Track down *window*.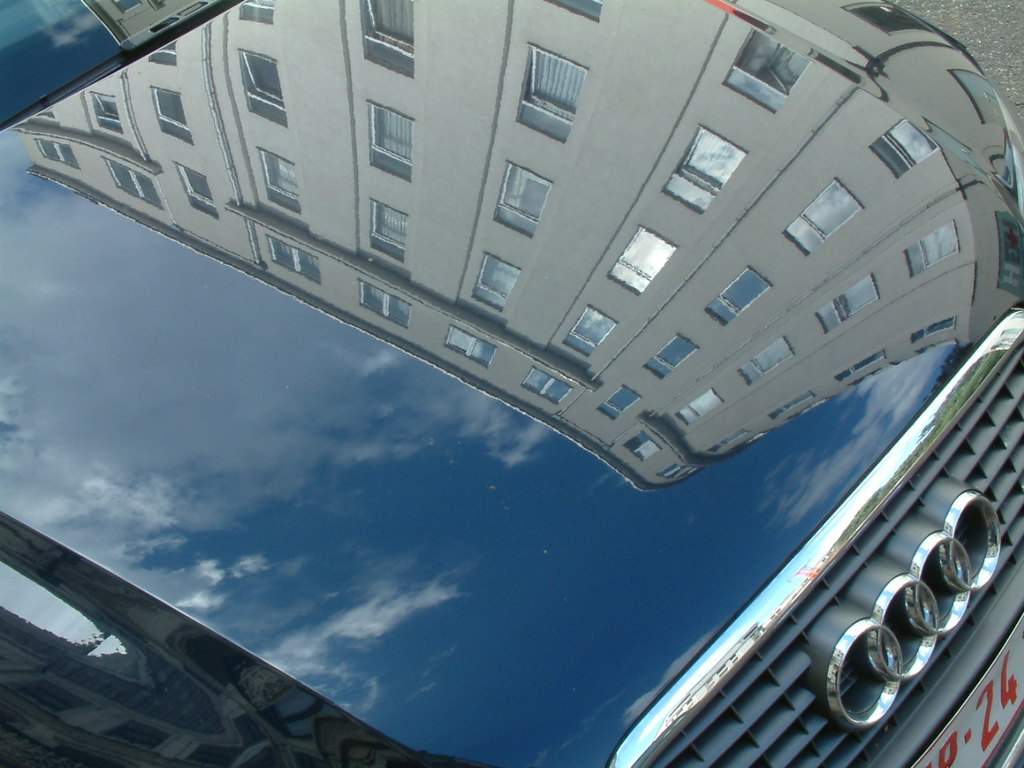
Tracked to bbox=(145, 38, 178, 65).
